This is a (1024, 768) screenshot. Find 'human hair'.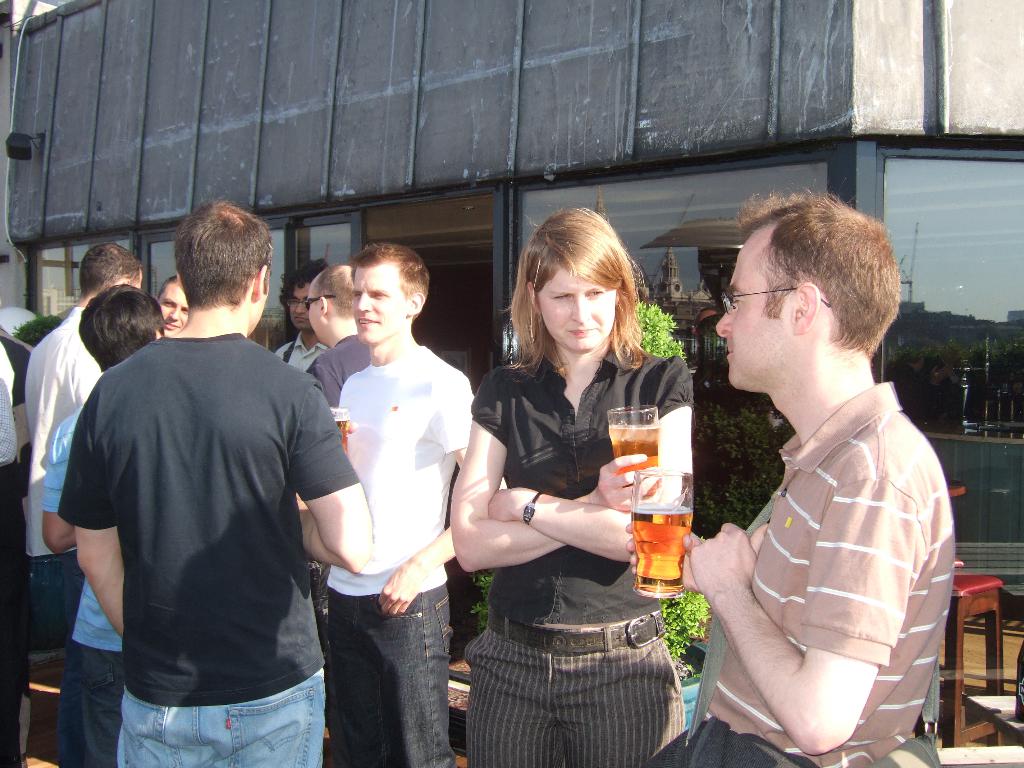
Bounding box: (left=734, top=179, right=900, bottom=360).
